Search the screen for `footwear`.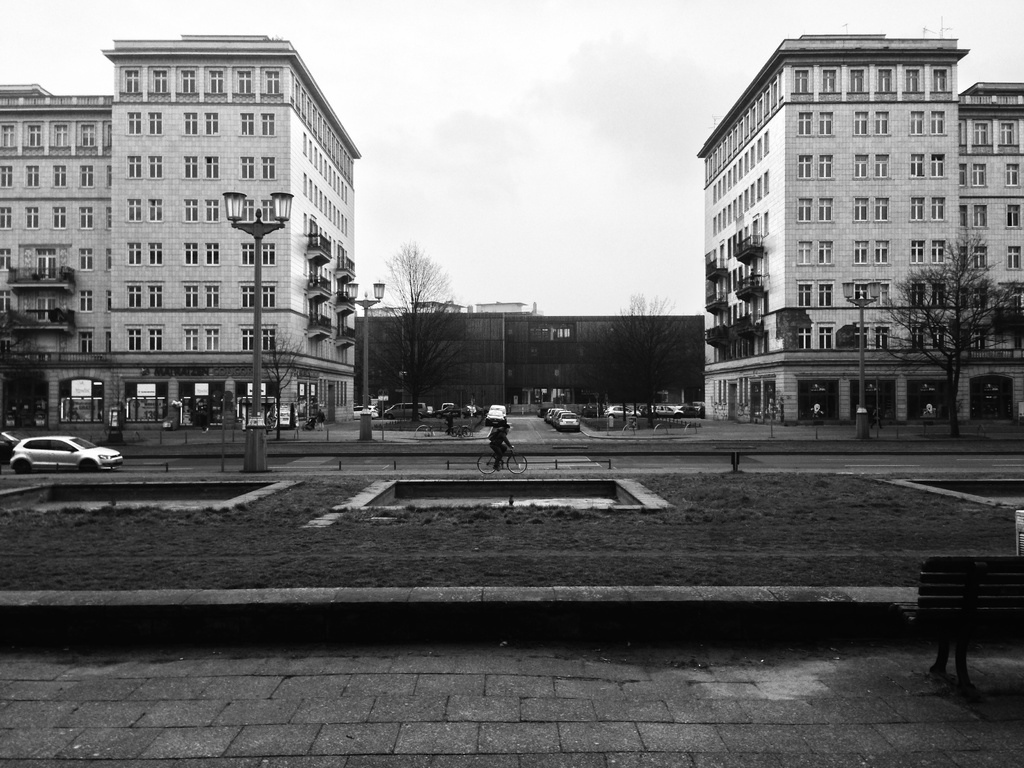
Found at [left=501, top=459, right=504, bottom=460].
